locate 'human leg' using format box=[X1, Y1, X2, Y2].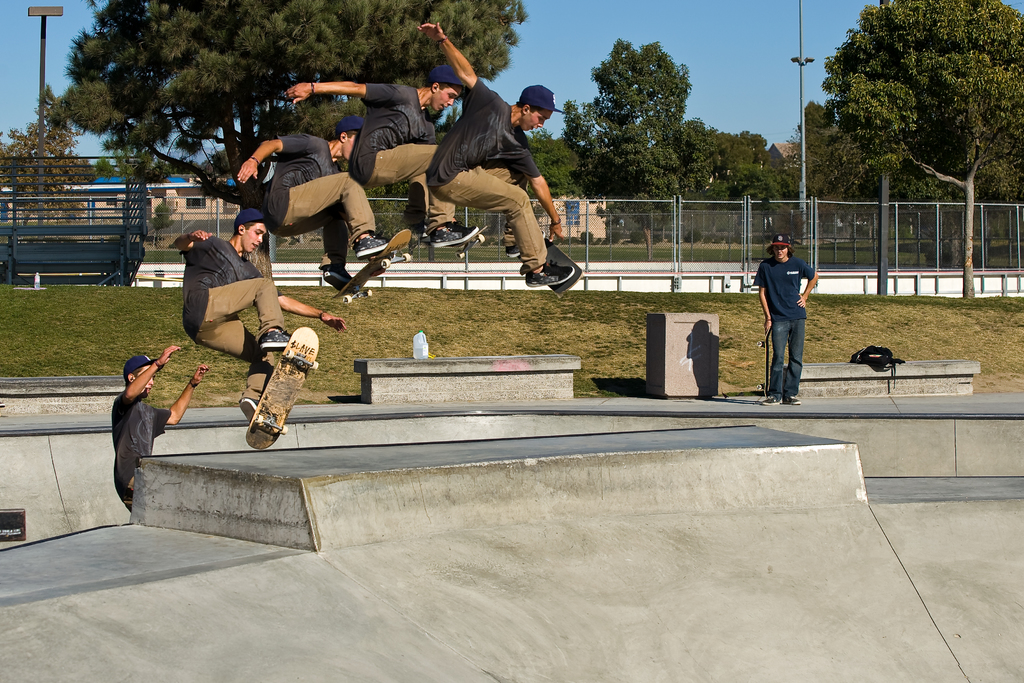
box=[269, 168, 390, 291].
